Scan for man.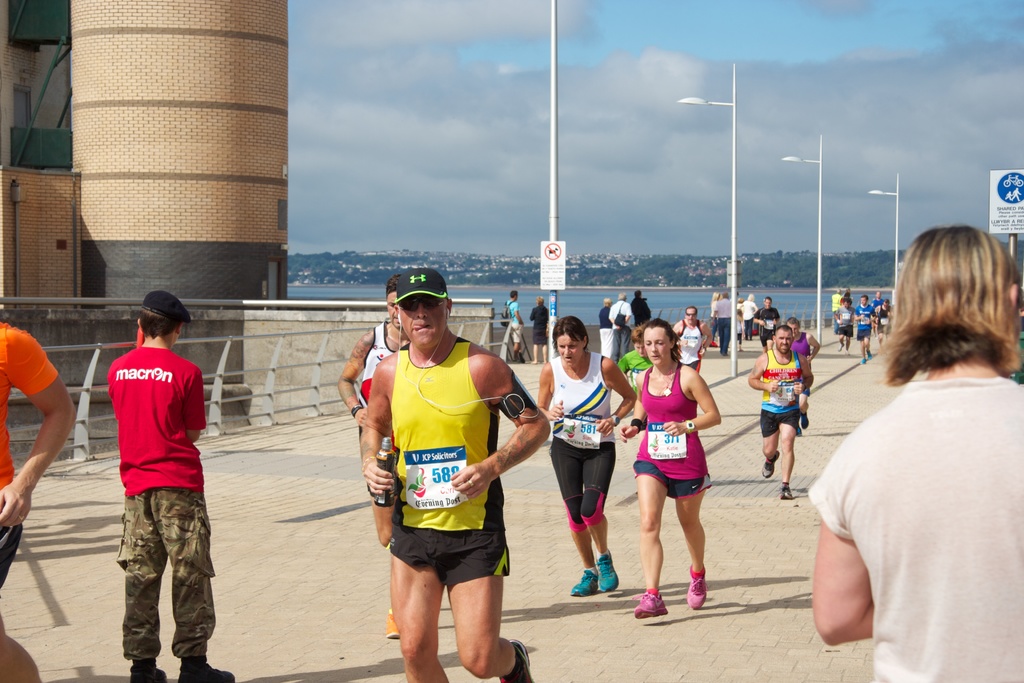
Scan result: <bbox>106, 286, 237, 682</bbox>.
